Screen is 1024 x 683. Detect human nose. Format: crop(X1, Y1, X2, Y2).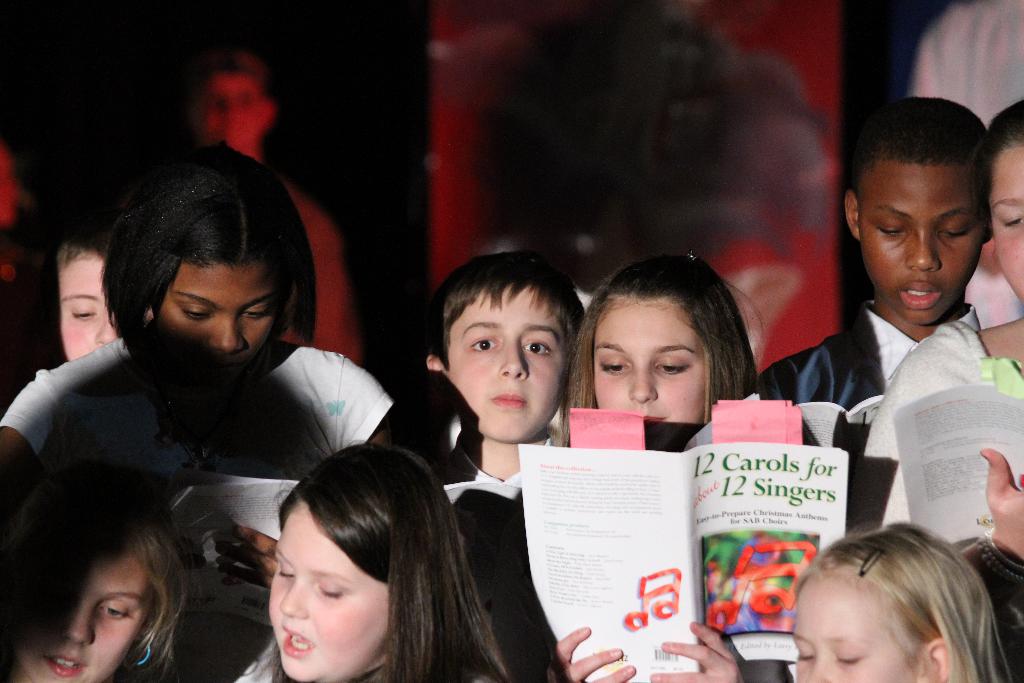
crop(905, 234, 940, 274).
